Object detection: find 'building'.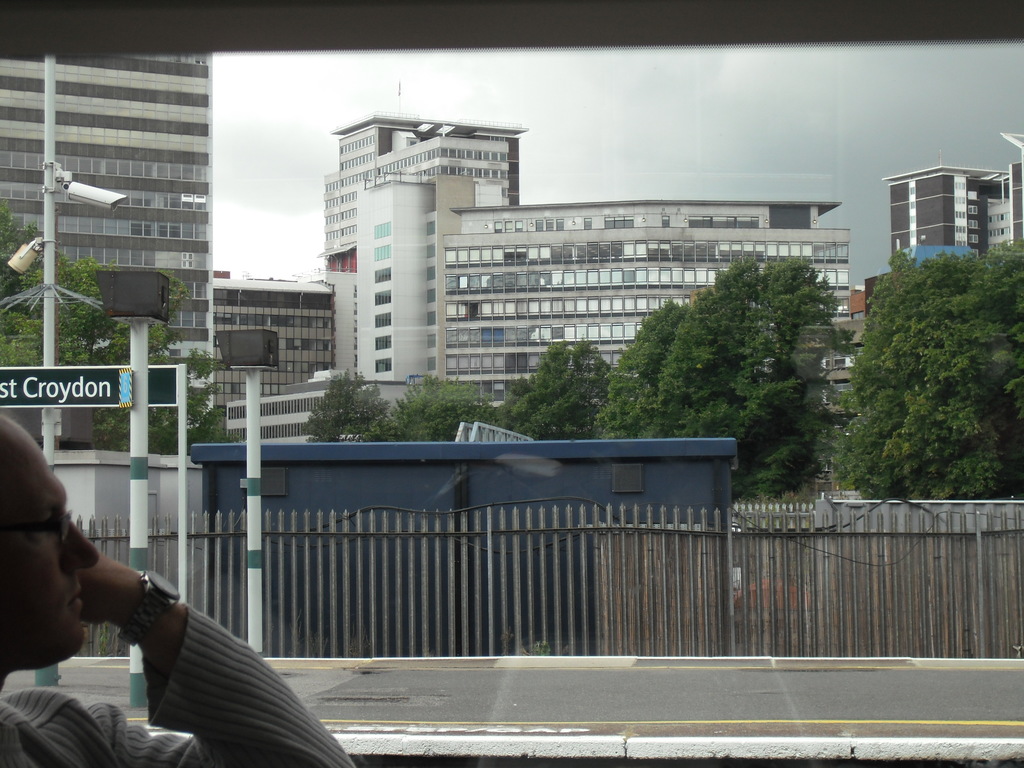
351/172/852/408.
